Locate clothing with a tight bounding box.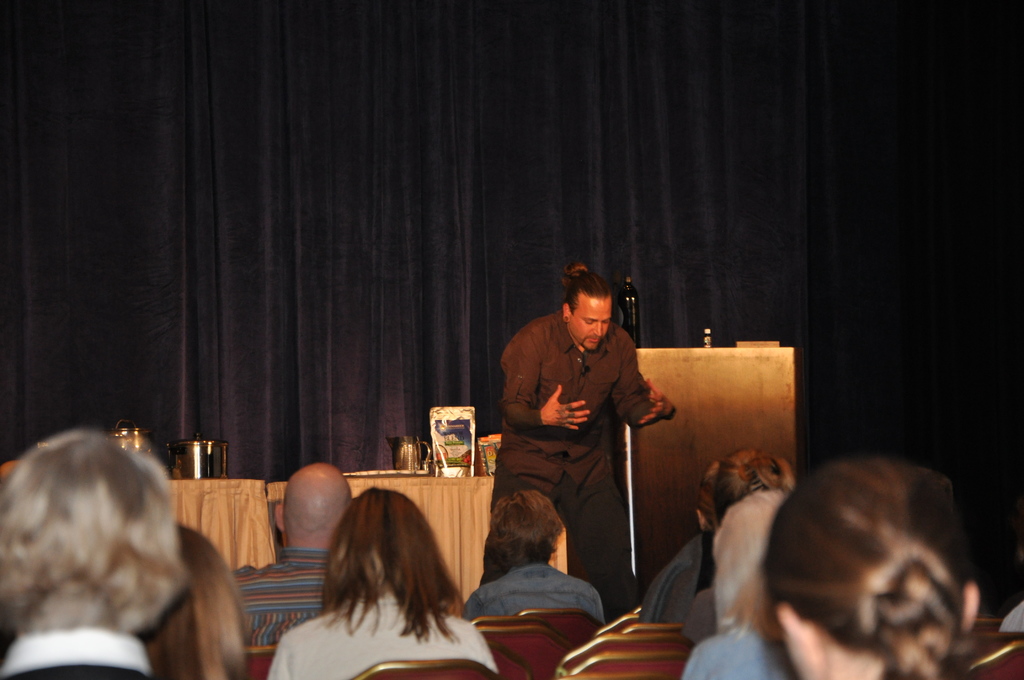
BBox(458, 554, 608, 621).
